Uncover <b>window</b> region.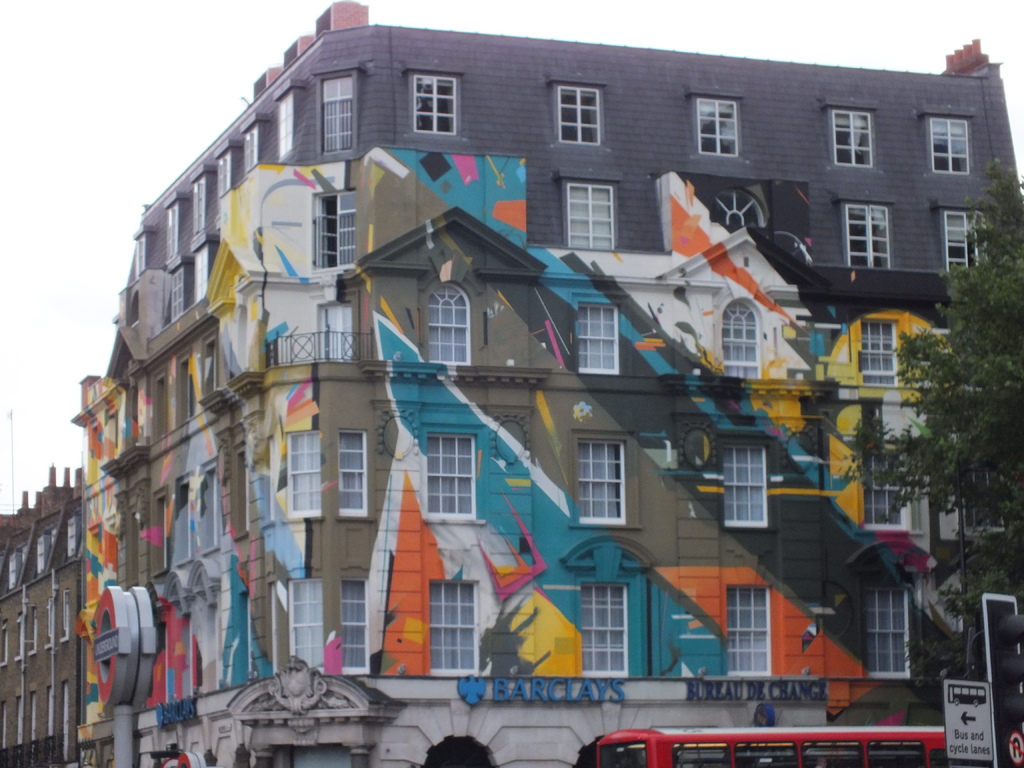
Uncovered: Rect(341, 431, 367, 517).
